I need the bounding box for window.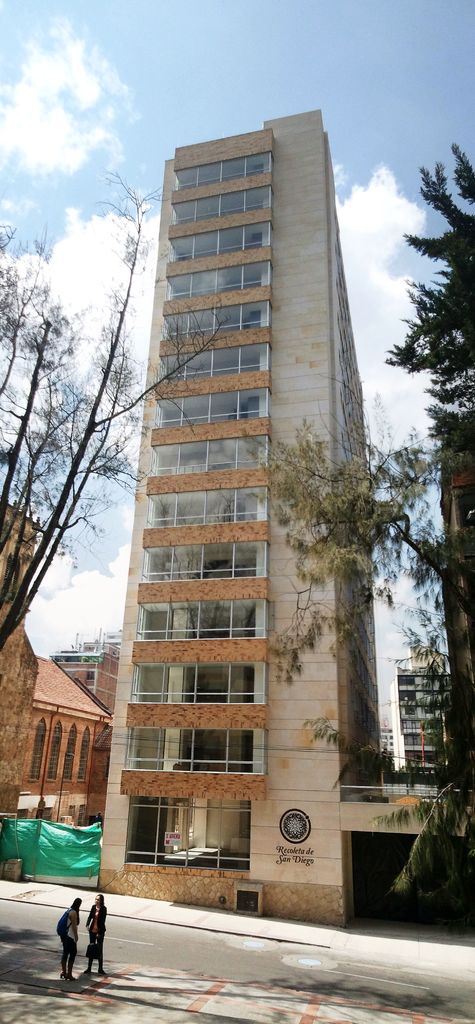
Here it is: pyautogui.locateOnScreen(139, 804, 256, 857).
